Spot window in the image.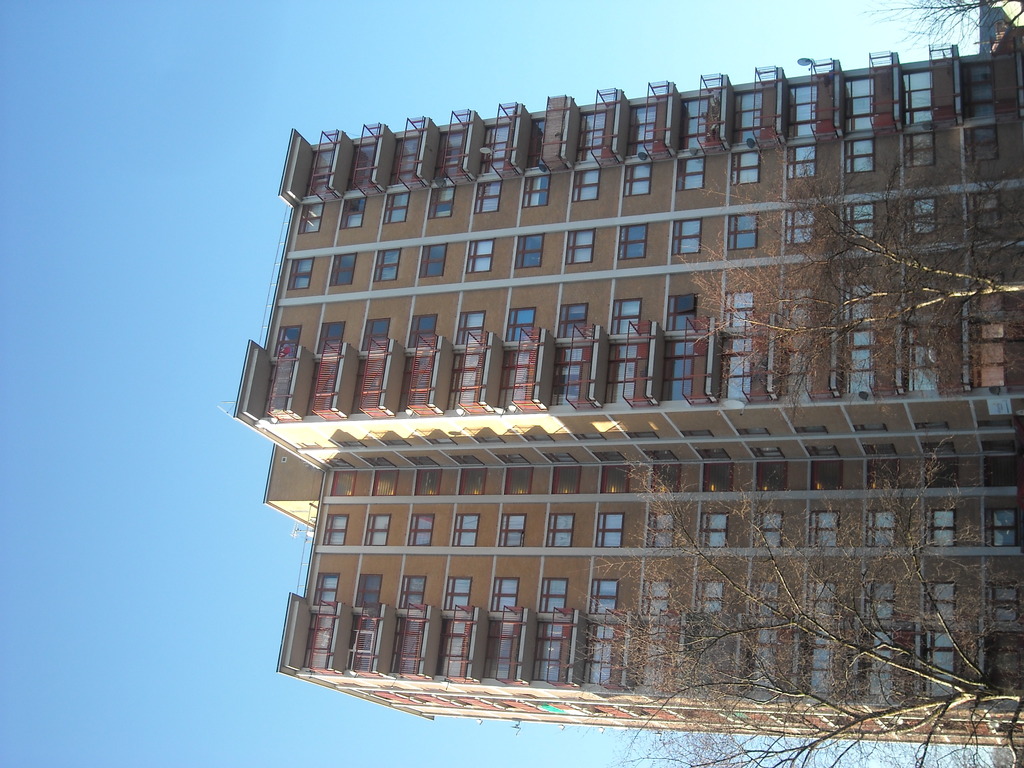
window found at (328,470,354,497).
